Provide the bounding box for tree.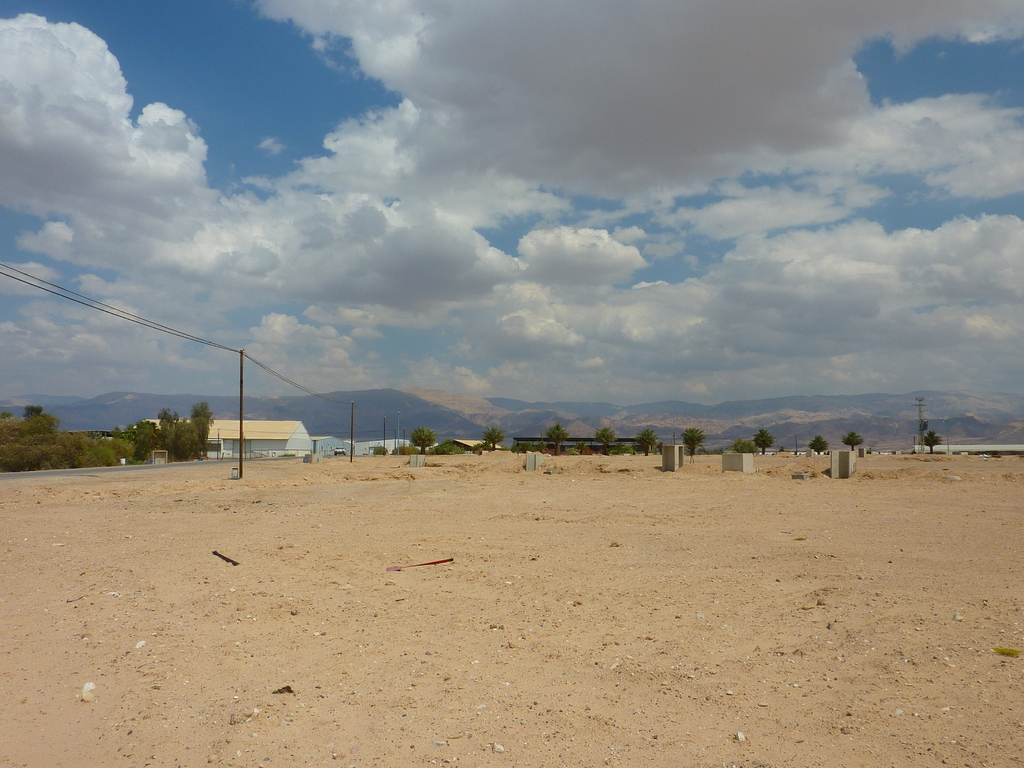
679, 426, 704, 452.
